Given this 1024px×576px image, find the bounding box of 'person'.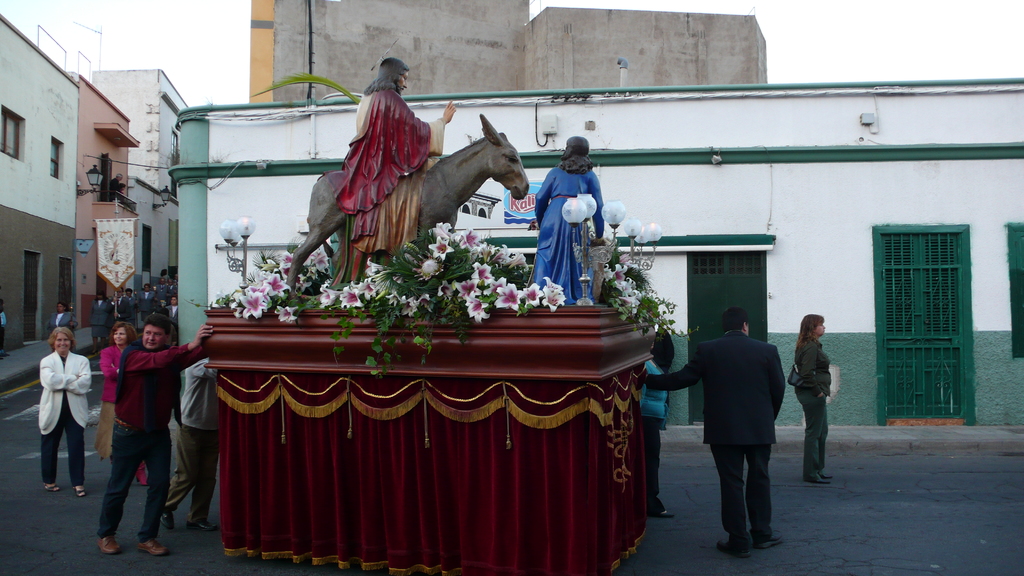
{"x1": 643, "y1": 335, "x2": 671, "y2": 520}.
